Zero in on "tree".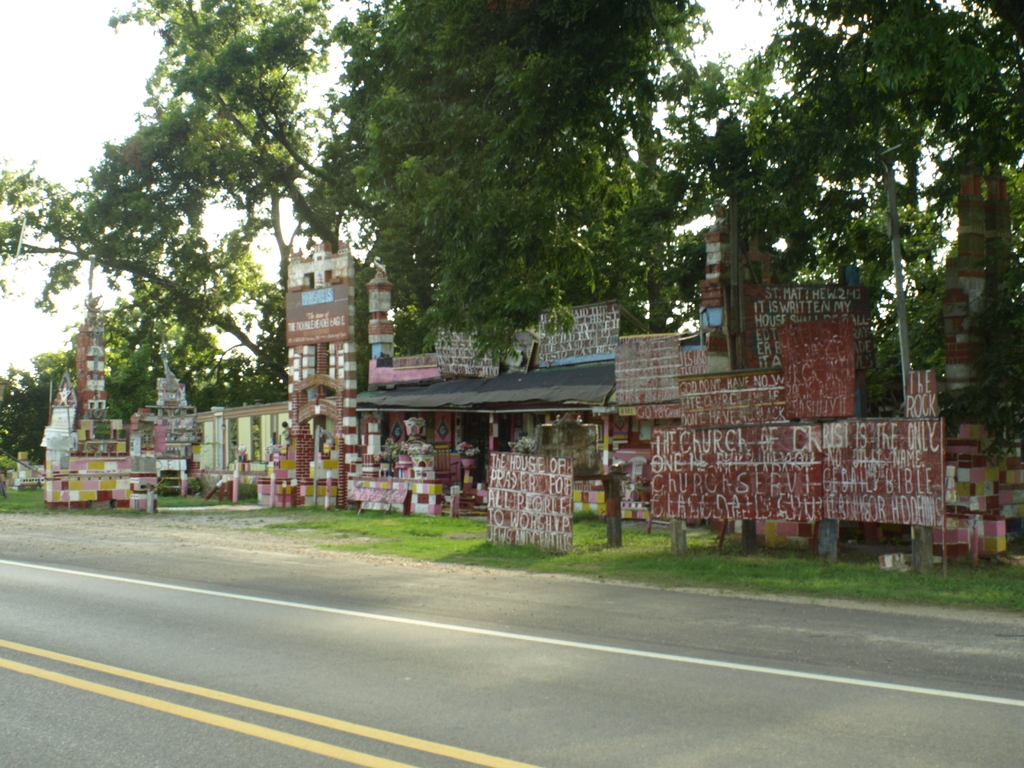
Zeroed in: crop(318, 0, 724, 374).
